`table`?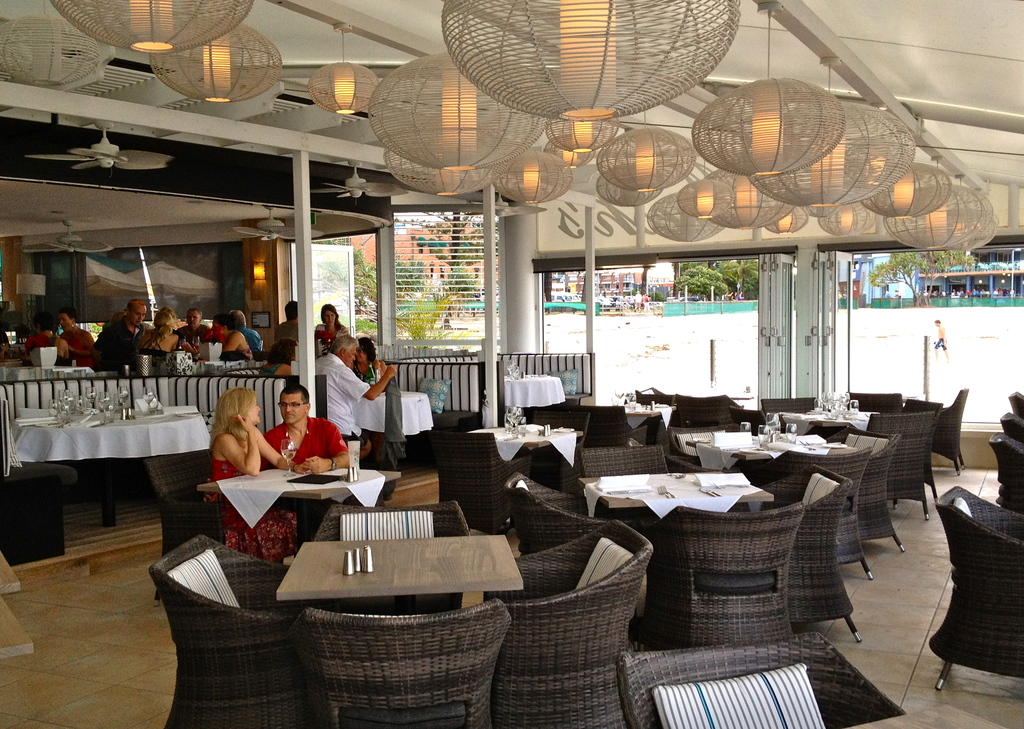
{"x1": 348, "y1": 390, "x2": 439, "y2": 437}
